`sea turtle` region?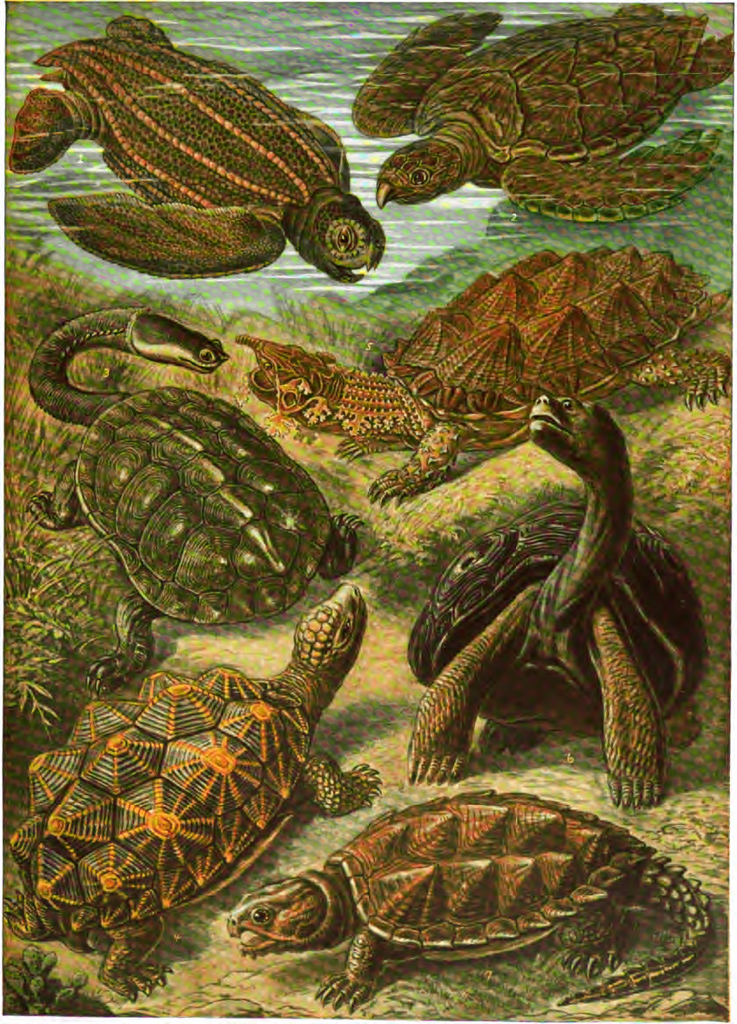
<box>343,0,736,225</box>
